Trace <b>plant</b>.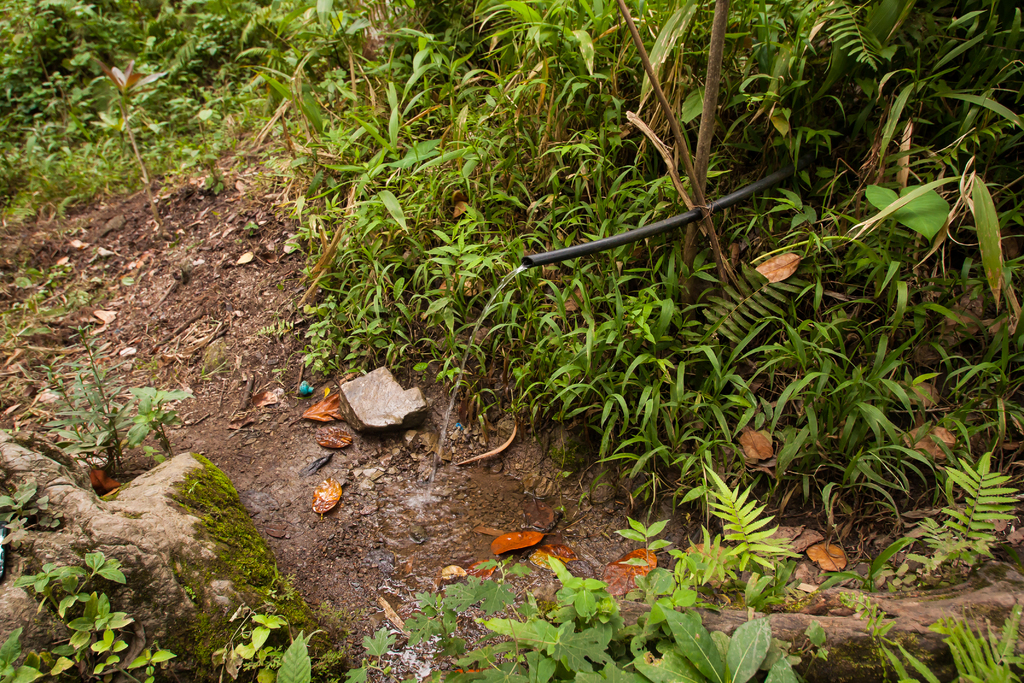
Traced to l=349, t=551, r=539, b=682.
